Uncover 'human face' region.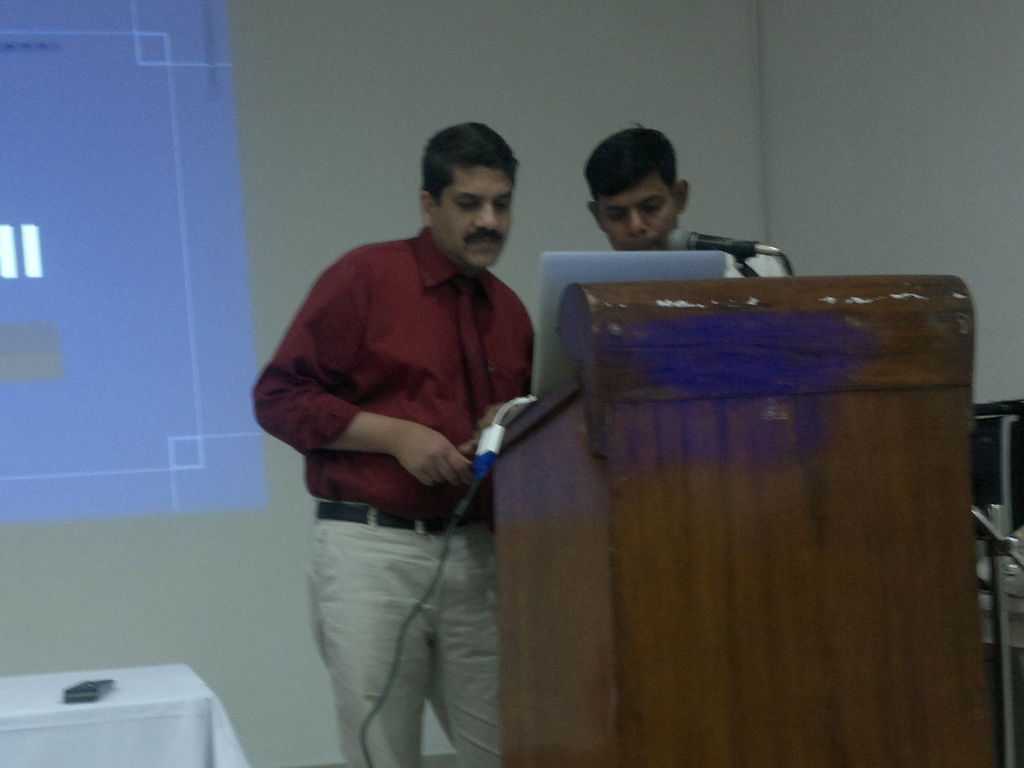
Uncovered: bbox(431, 170, 512, 264).
